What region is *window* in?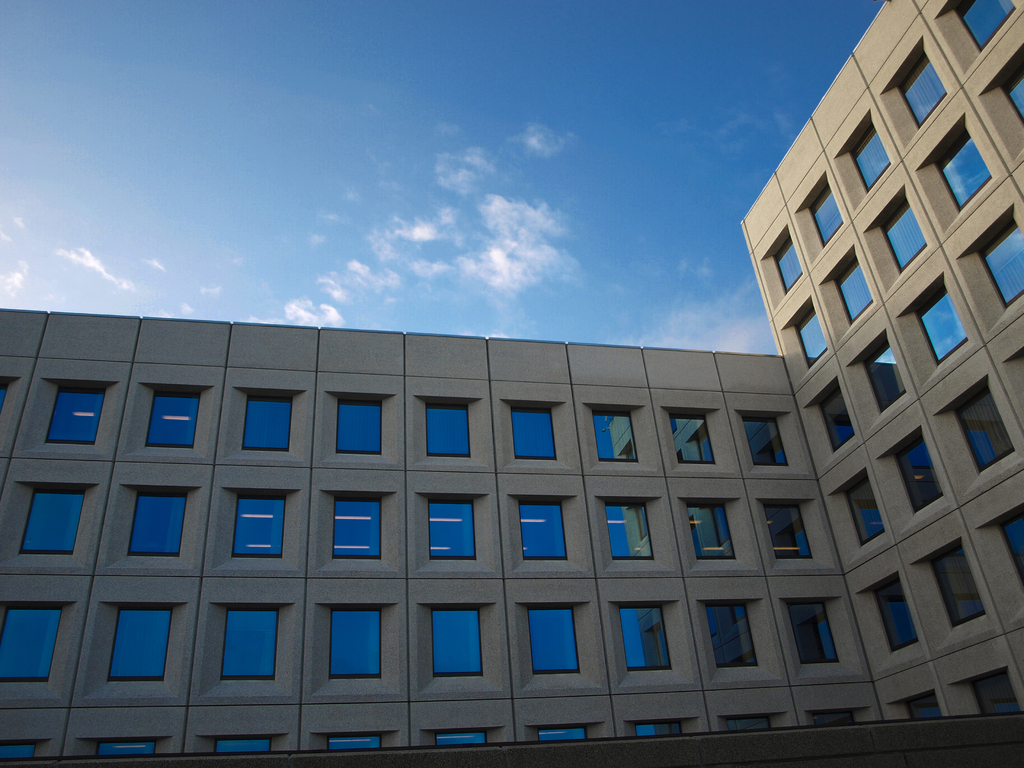
[left=425, top=405, right=470, bottom=458].
